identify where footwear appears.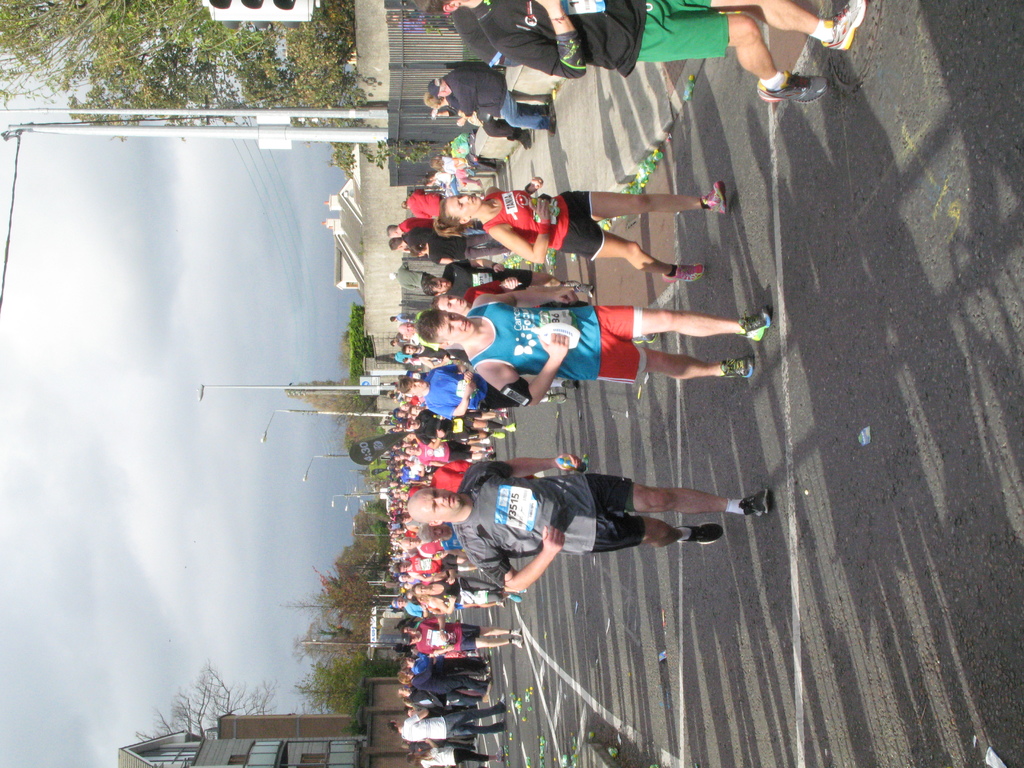
Appears at (545,394,564,404).
